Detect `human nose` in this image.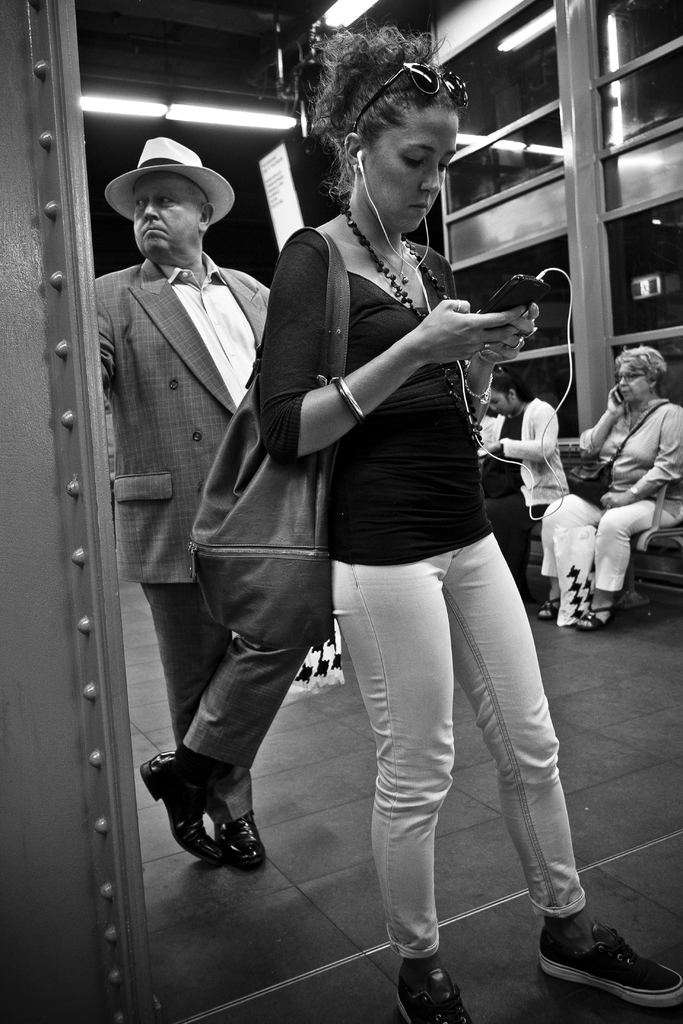
Detection: pyautogui.locateOnScreen(140, 198, 157, 219).
